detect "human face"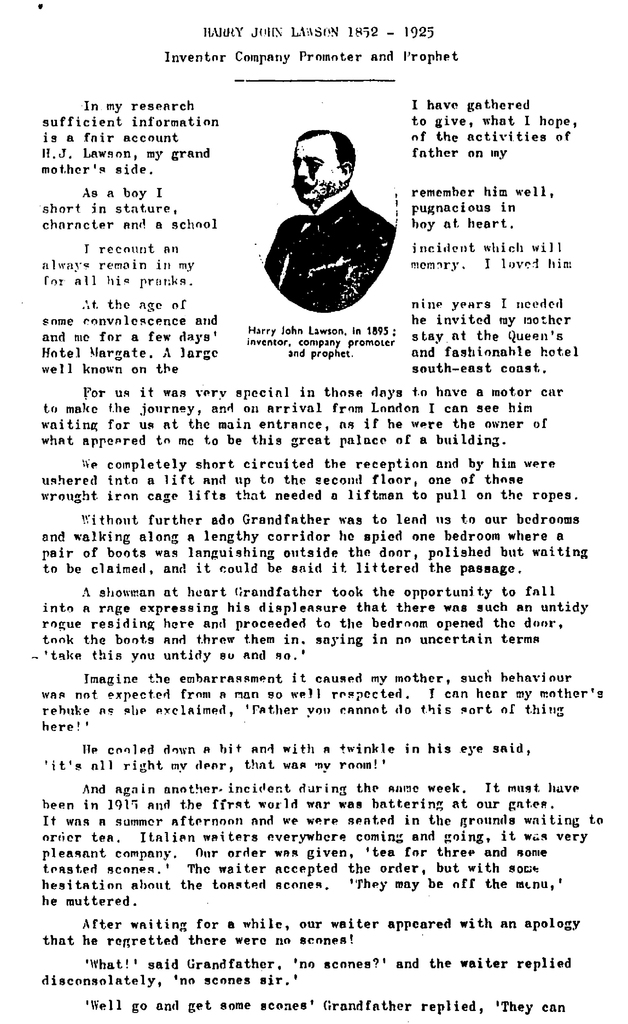
pyautogui.locateOnScreen(293, 144, 342, 200)
